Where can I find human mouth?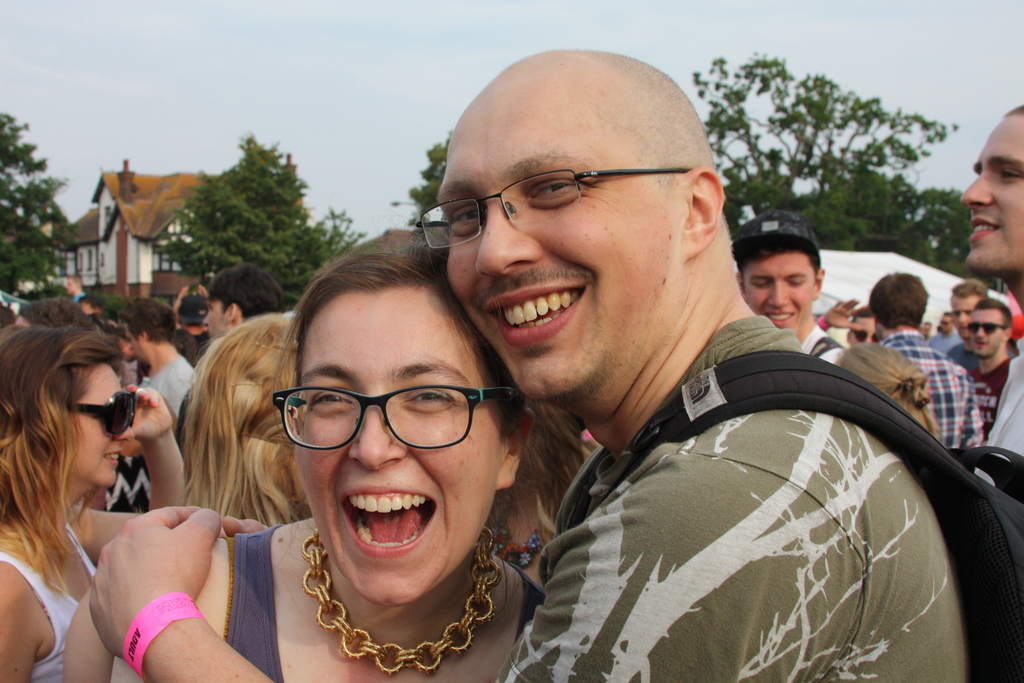
You can find it at <box>764,308,801,329</box>.
